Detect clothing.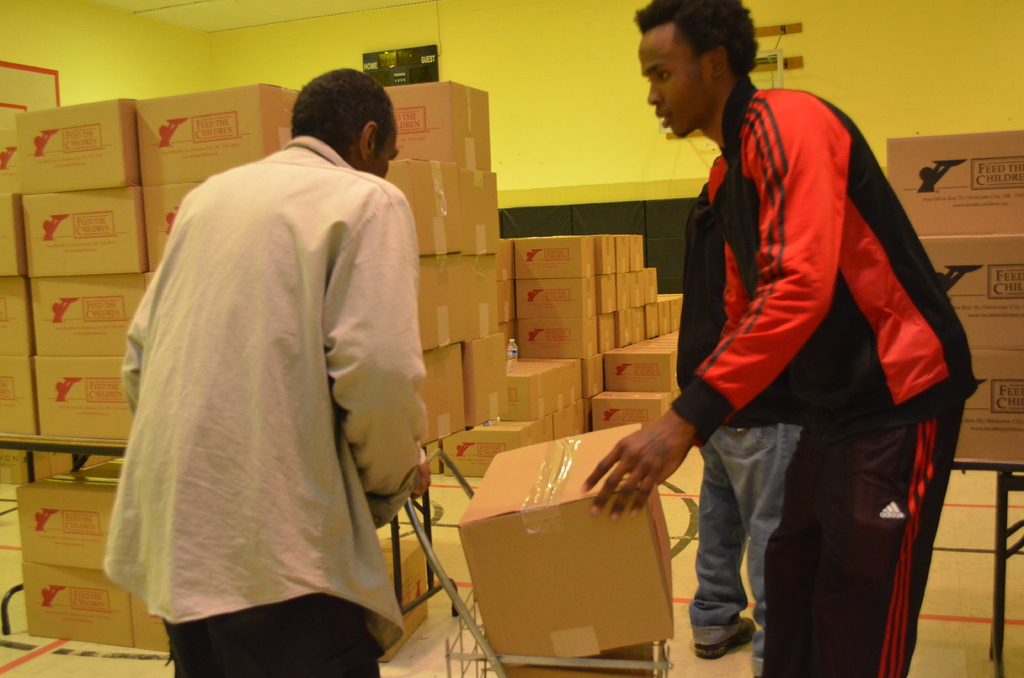
Detected at x1=675 y1=77 x2=980 y2=677.
